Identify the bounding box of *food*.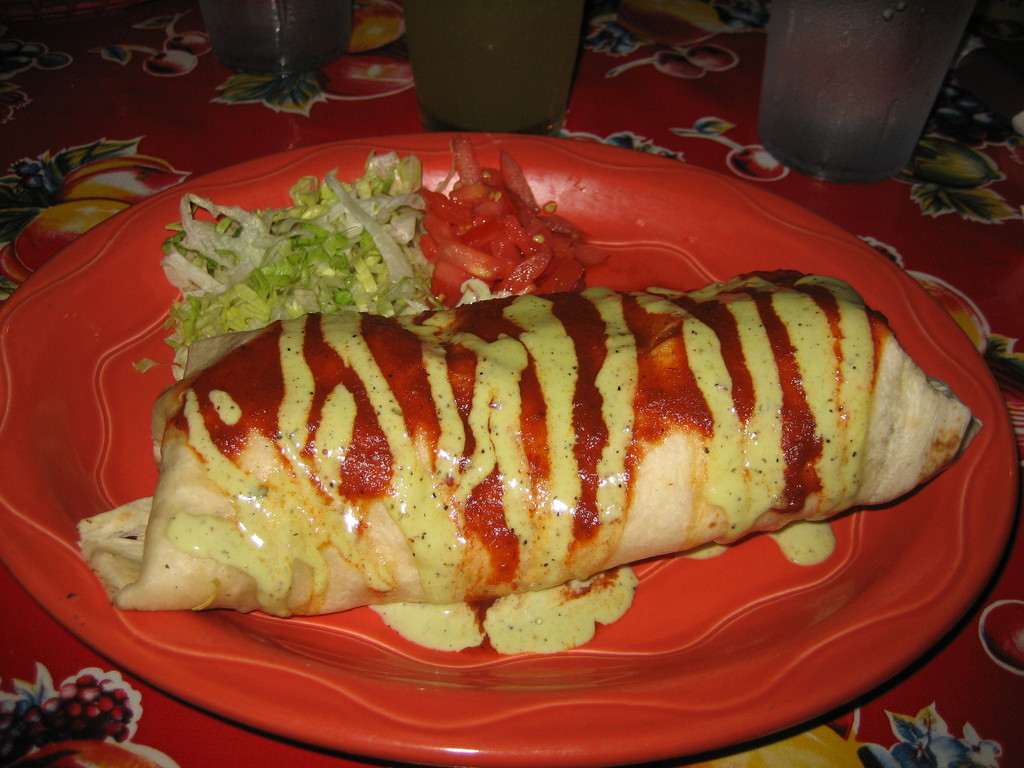
crop(556, 127, 687, 163).
